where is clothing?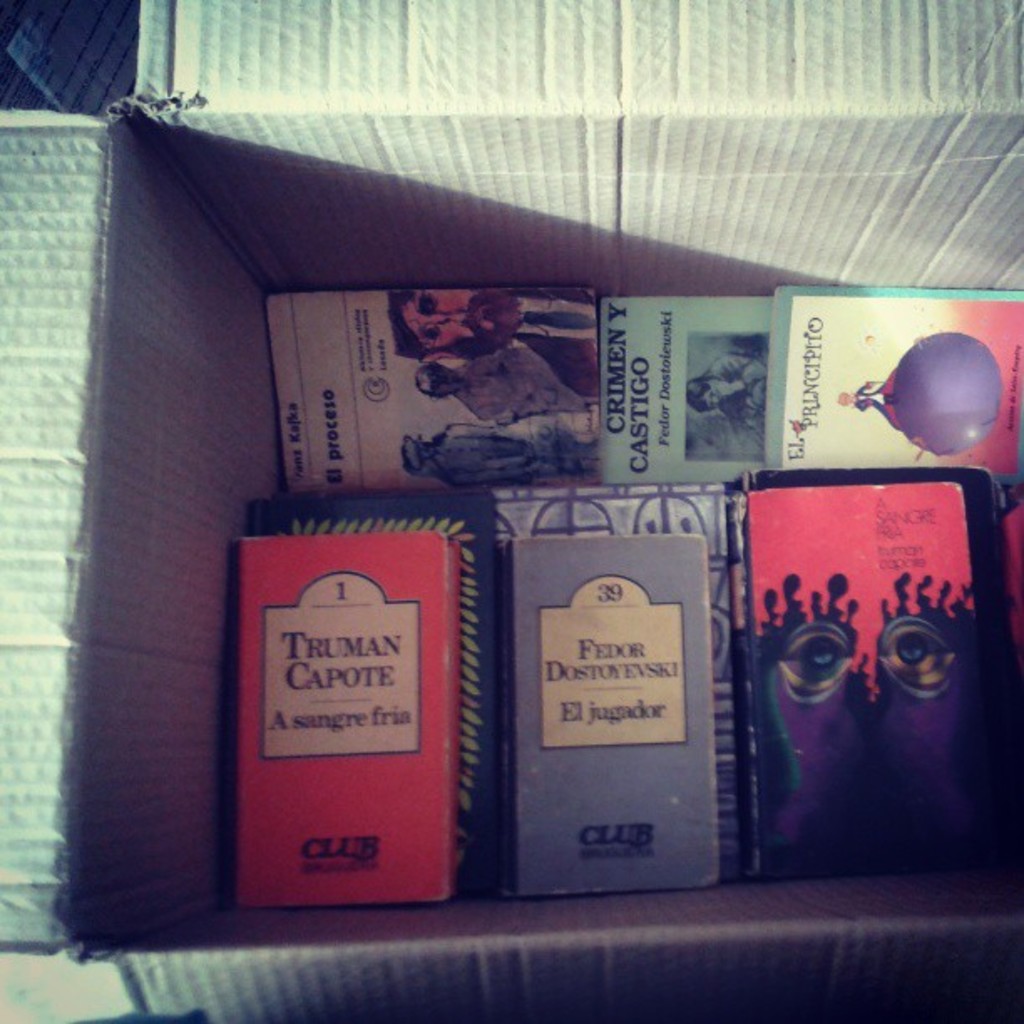
<box>855,381,890,415</box>.
